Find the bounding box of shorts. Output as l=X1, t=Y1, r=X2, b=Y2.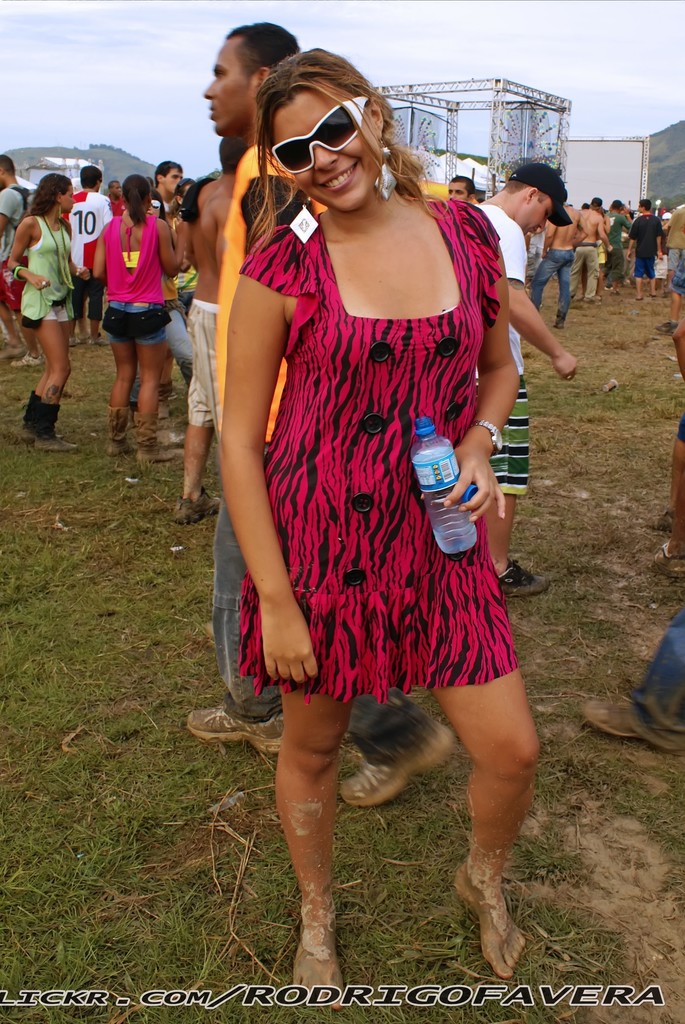
l=71, t=273, r=103, b=322.
